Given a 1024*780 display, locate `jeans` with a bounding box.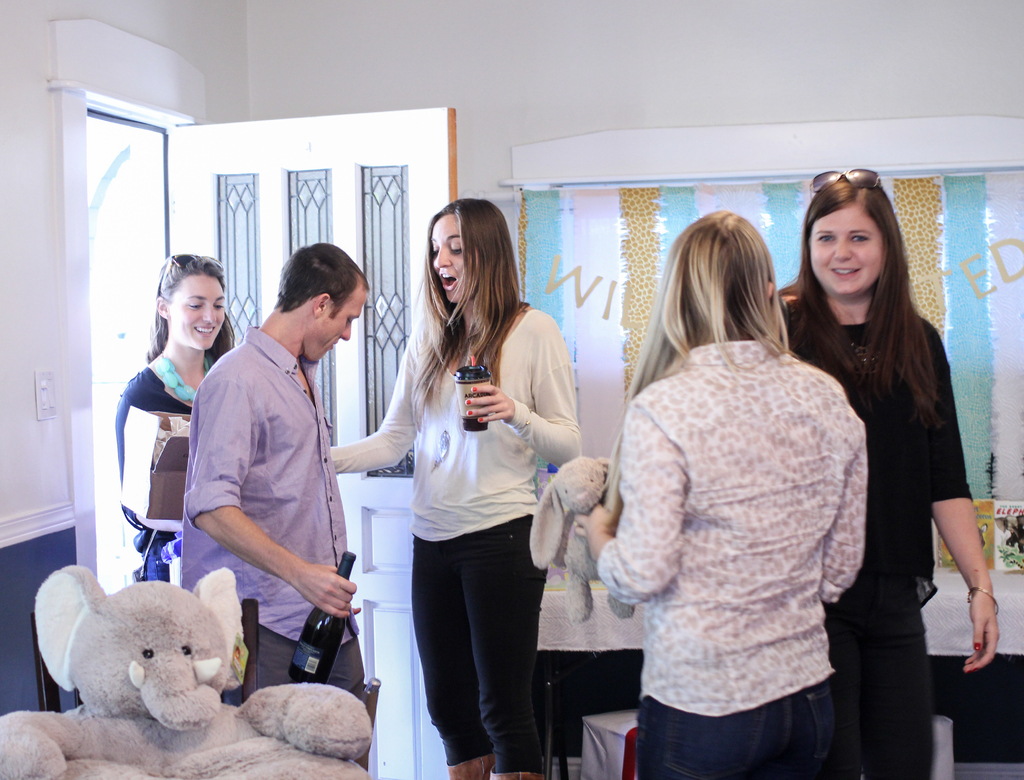
Located: x1=243, y1=624, x2=365, y2=708.
